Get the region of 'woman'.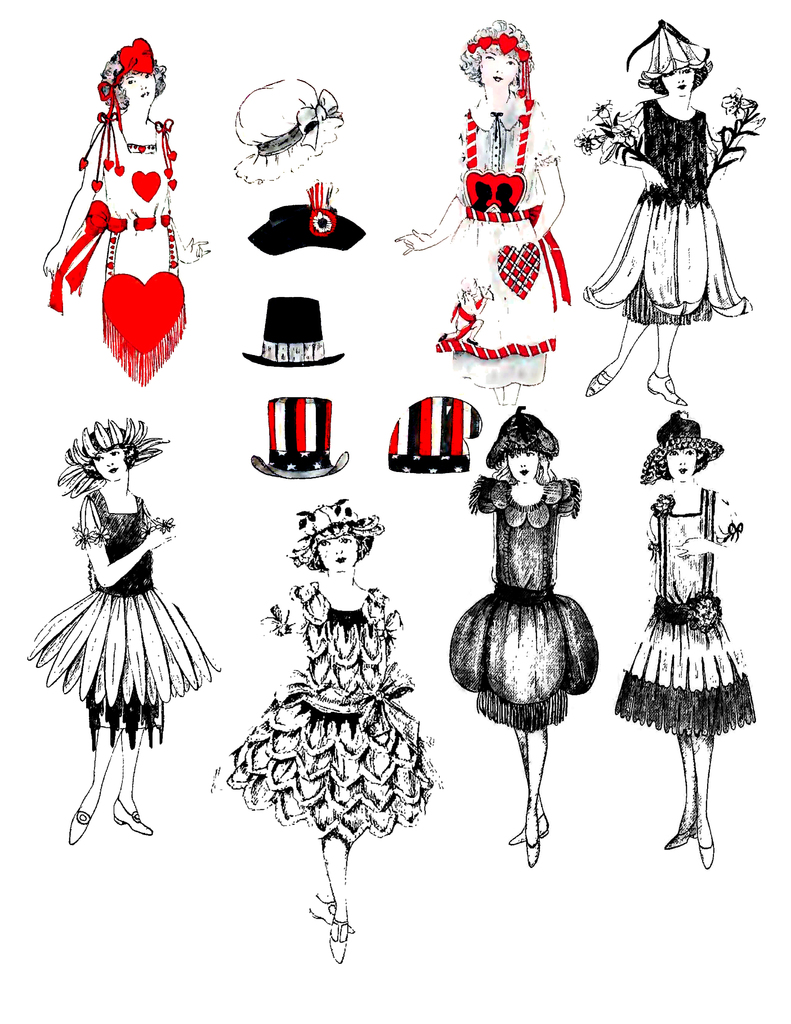
(left=445, top=406, right=601, bottom=861).
